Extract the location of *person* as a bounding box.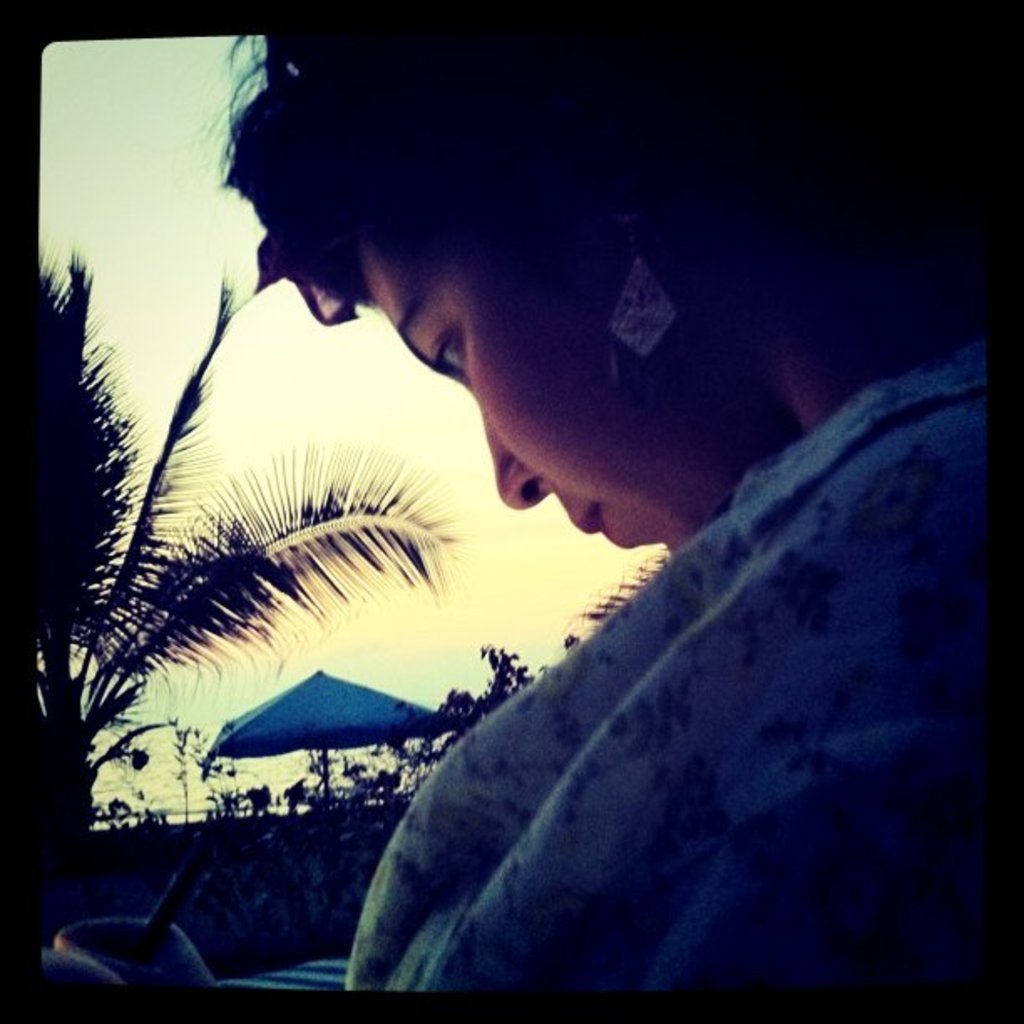
(x1=212, y1=27, x2=1002, y2=994).
